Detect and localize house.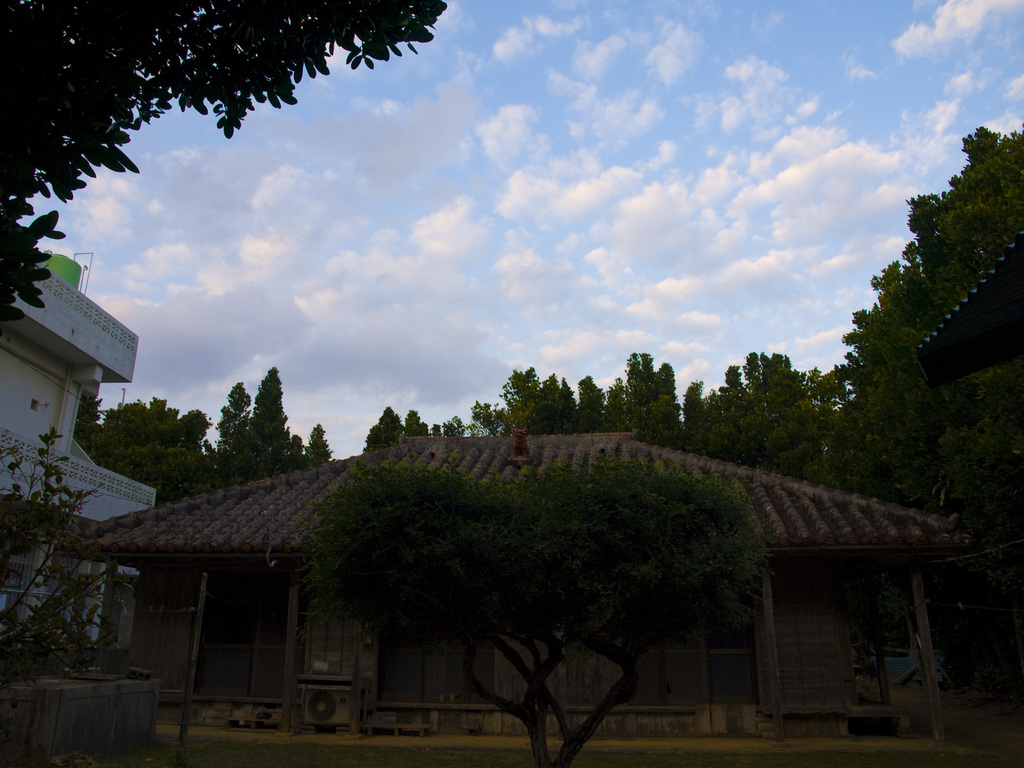
Localized at box(0, 260, 156, 676).
